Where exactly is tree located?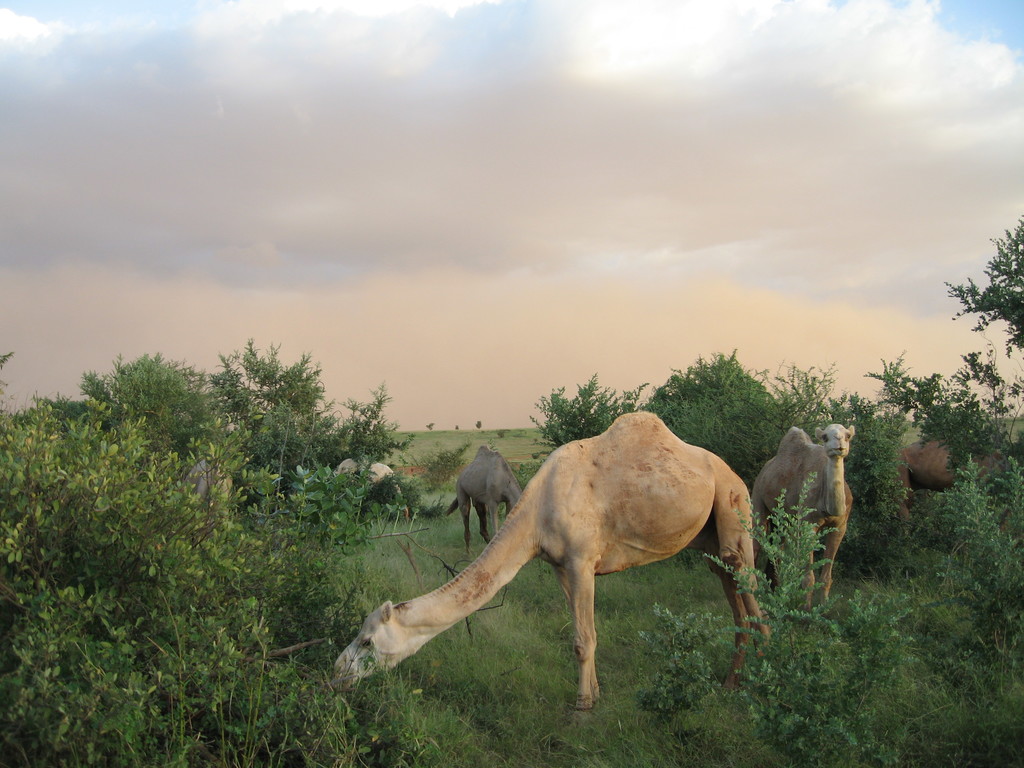
Its bounding box is locate(472, 420, 484, 429).
